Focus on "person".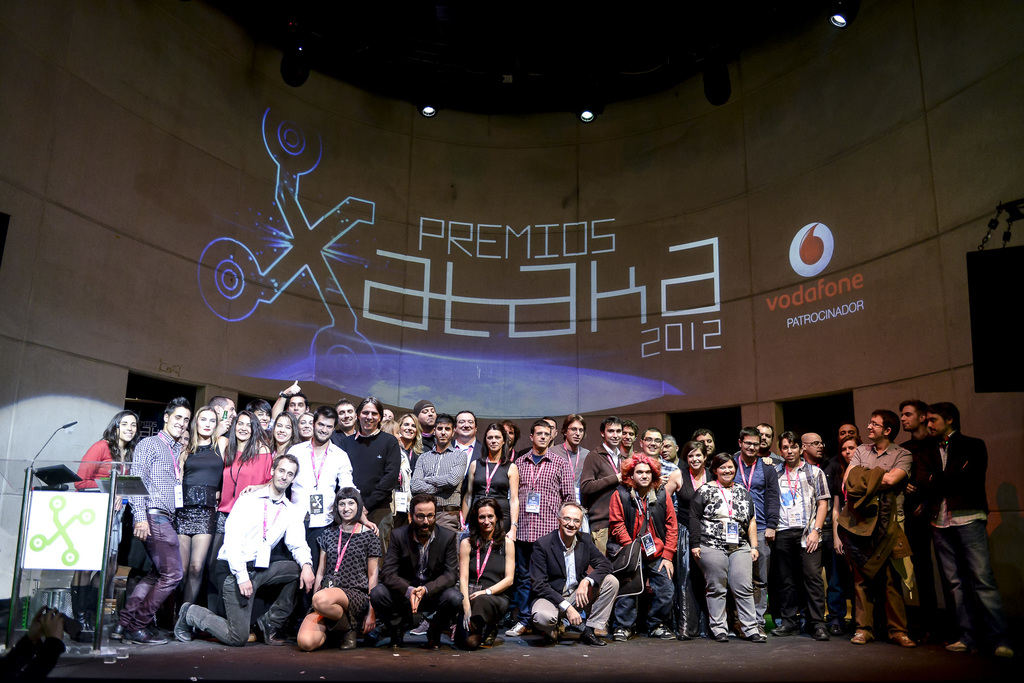
Focused at 725:425:780:636.
